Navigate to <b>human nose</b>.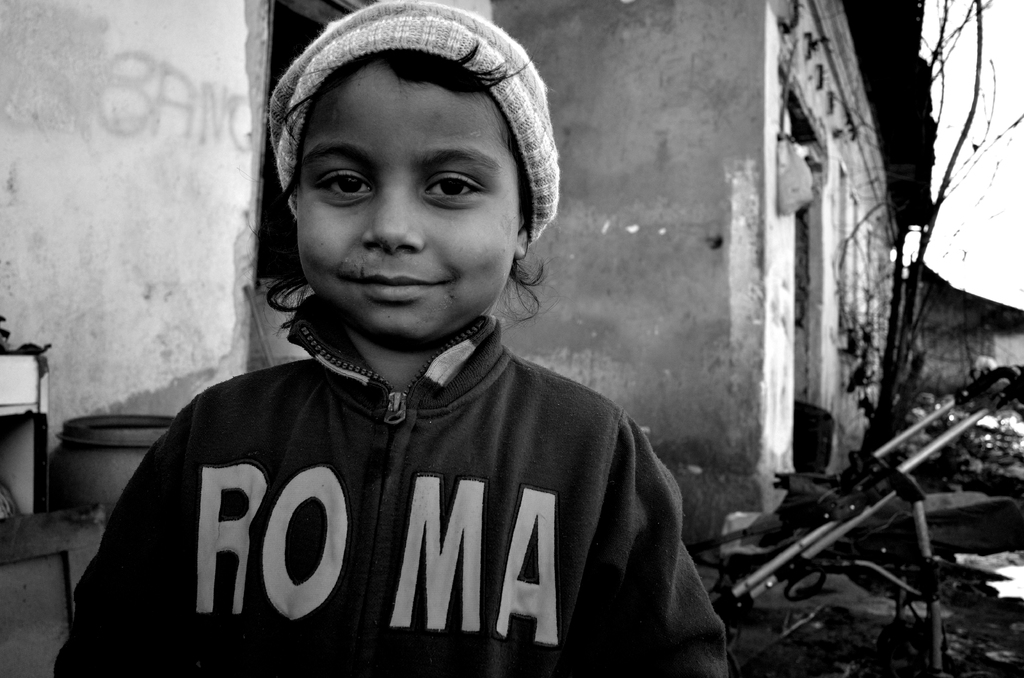
Navigation target: {"x1": 356, "y1": 181, "x2": 422, "y2": 257}.
